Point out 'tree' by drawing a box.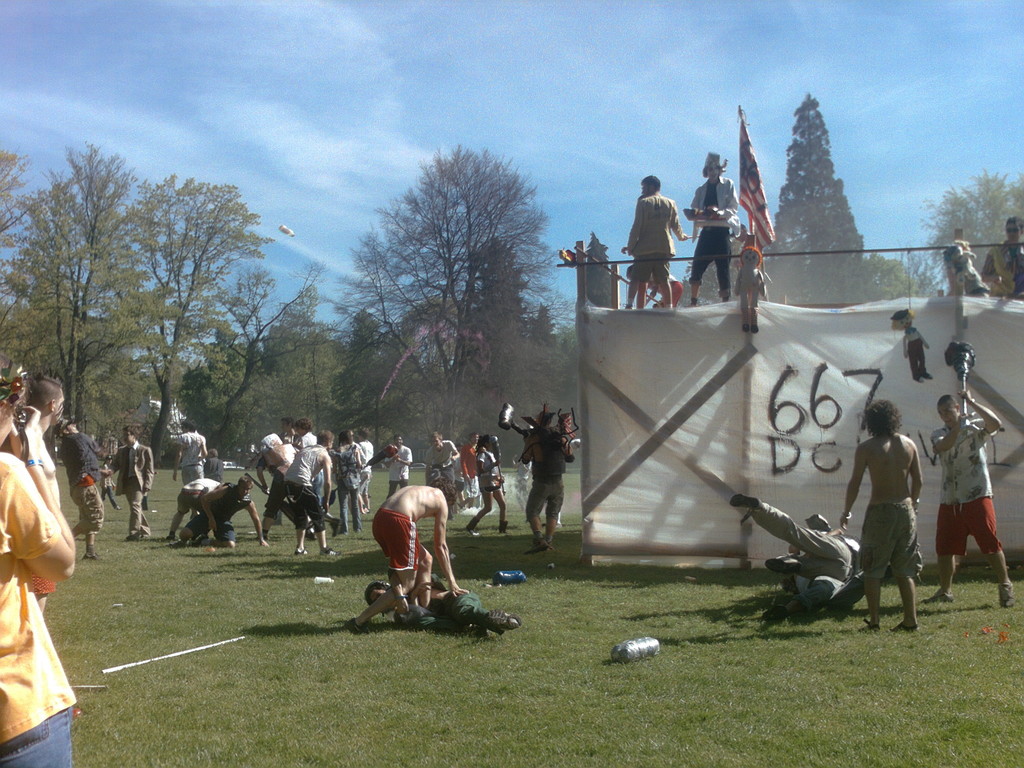
[left=168, top=270, right=387, bottom=470].
